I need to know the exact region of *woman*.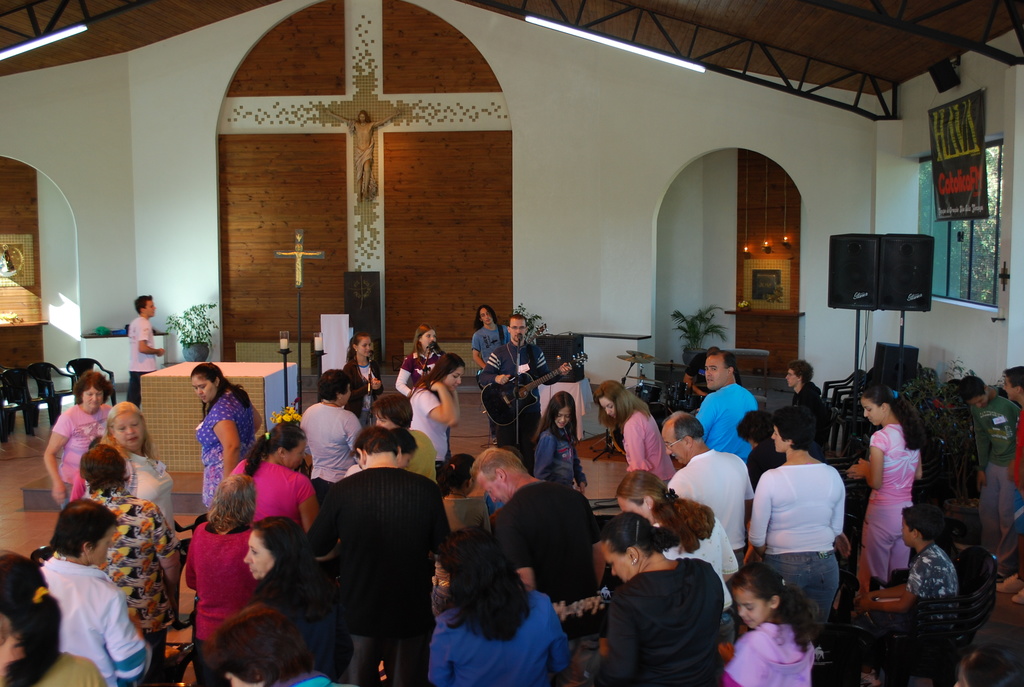
Region: bbox=(418, 544, 567, 683).
